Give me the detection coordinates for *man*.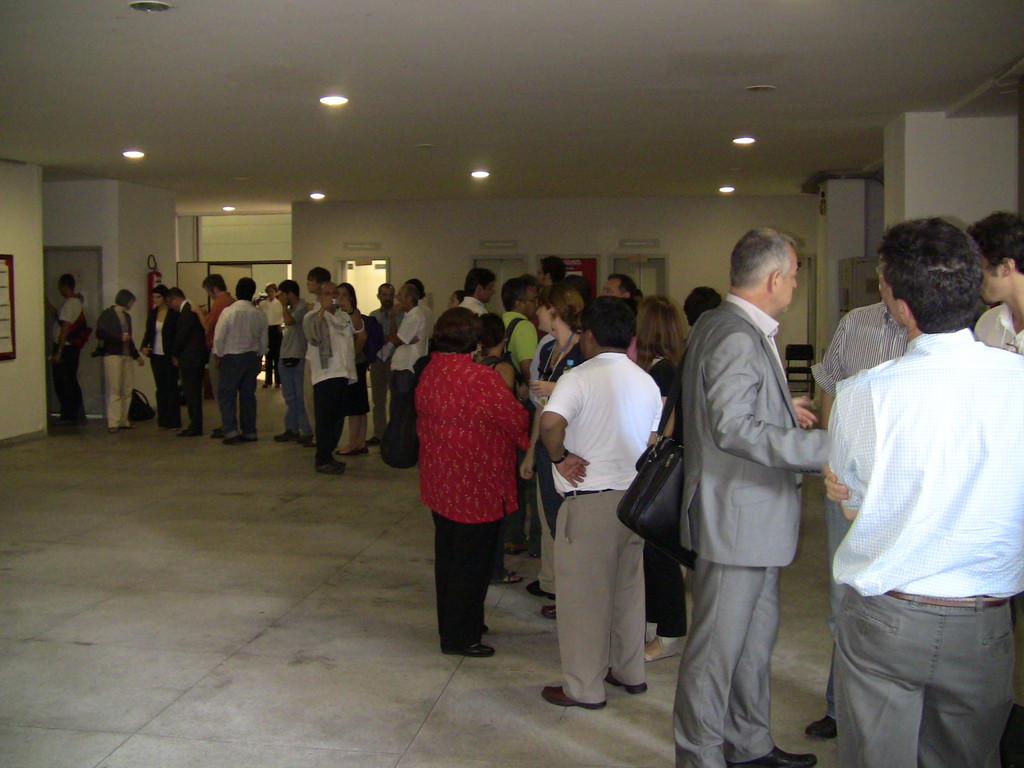
x1=805, y1=186, x2=1023, y2=752.
